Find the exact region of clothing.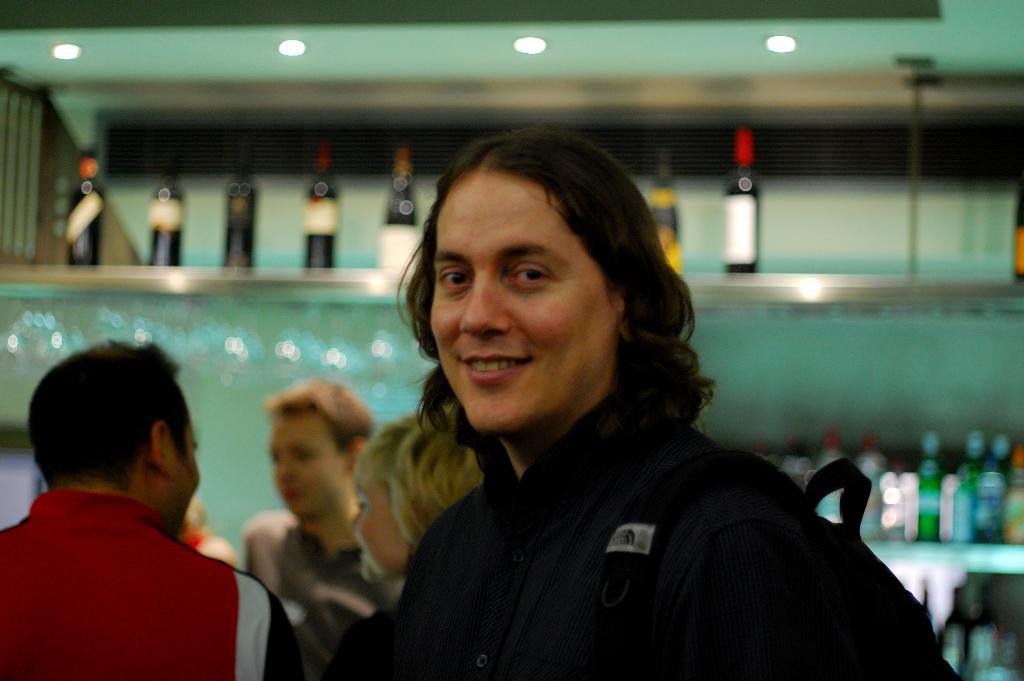
Exact region: detection(19, 479, 238, 671).
